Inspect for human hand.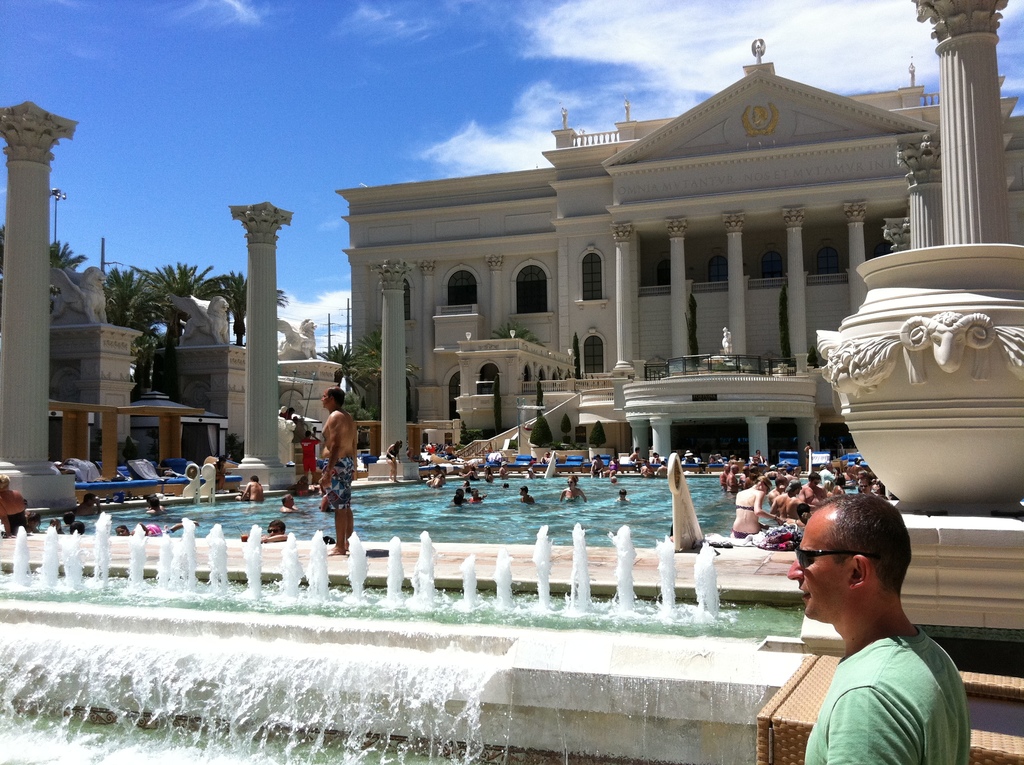
Inspection: region(390, 454, 396, 462).
